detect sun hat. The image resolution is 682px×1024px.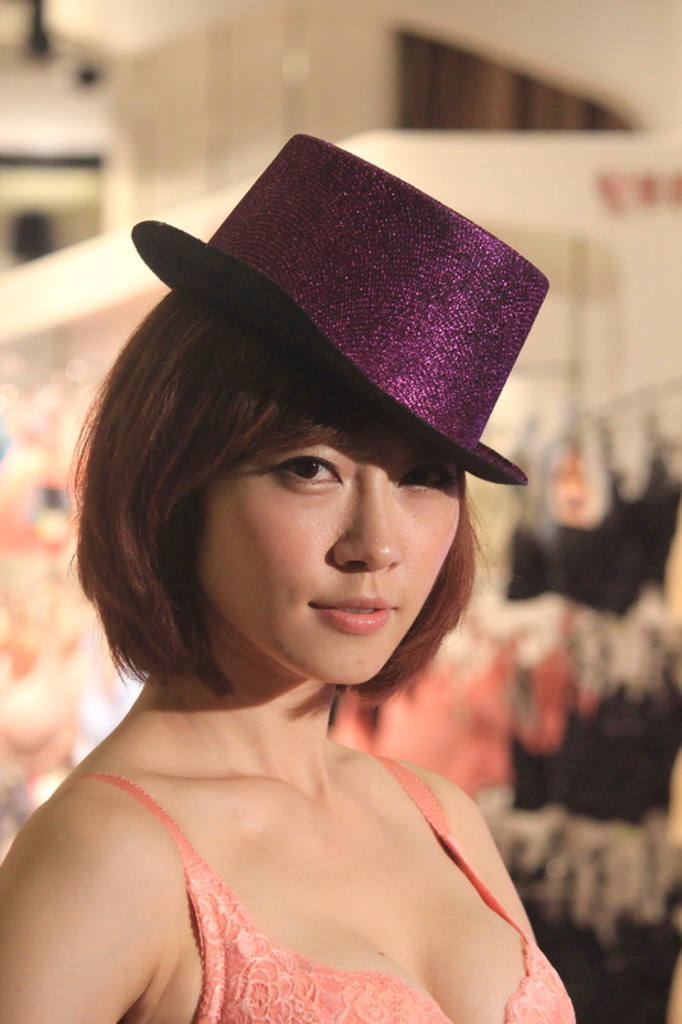
<box>127,119,557,507</box>.
